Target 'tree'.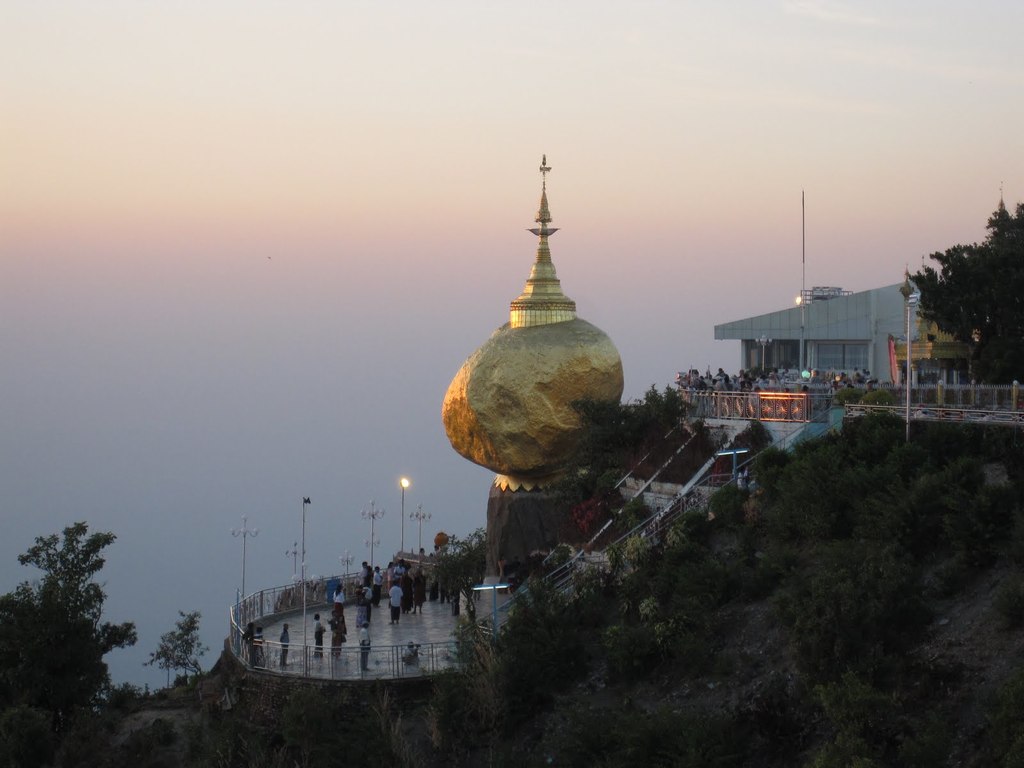
Target region: (134,607,207,679).
